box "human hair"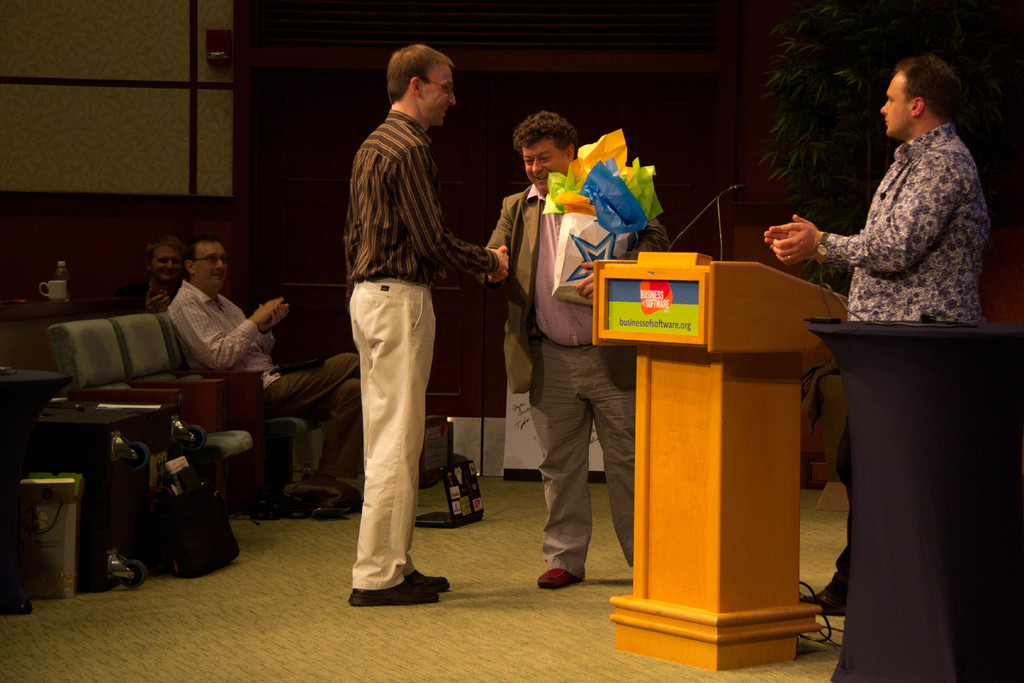
left=145, top=235, right=187, bottom=270
